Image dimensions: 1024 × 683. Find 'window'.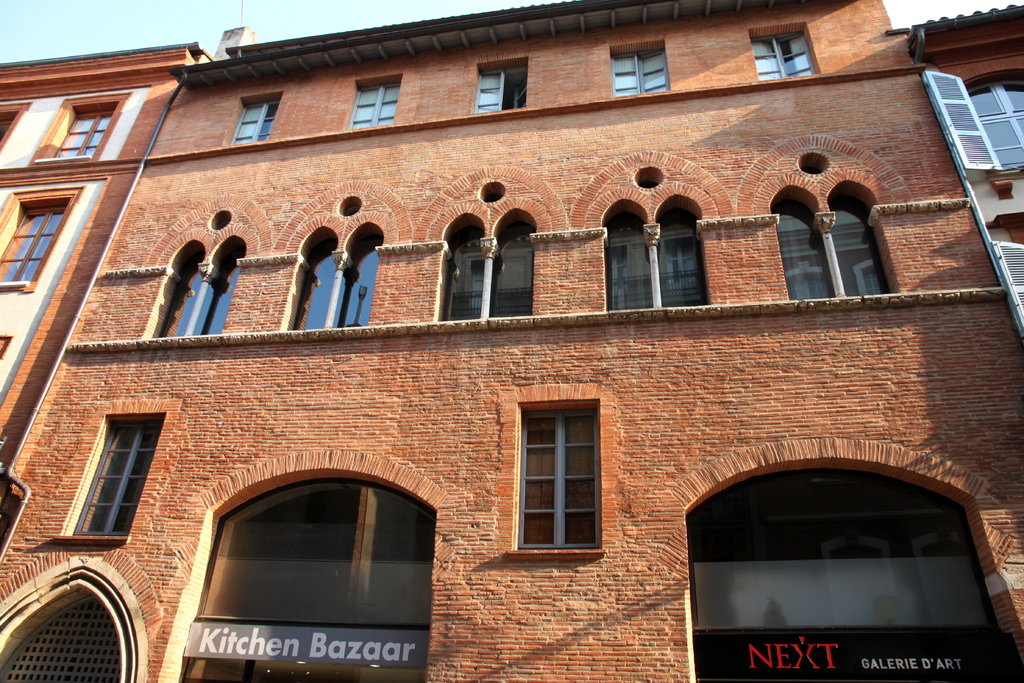
{"left": 346, "top": 74, "right": 406, "bottom": 135}.
